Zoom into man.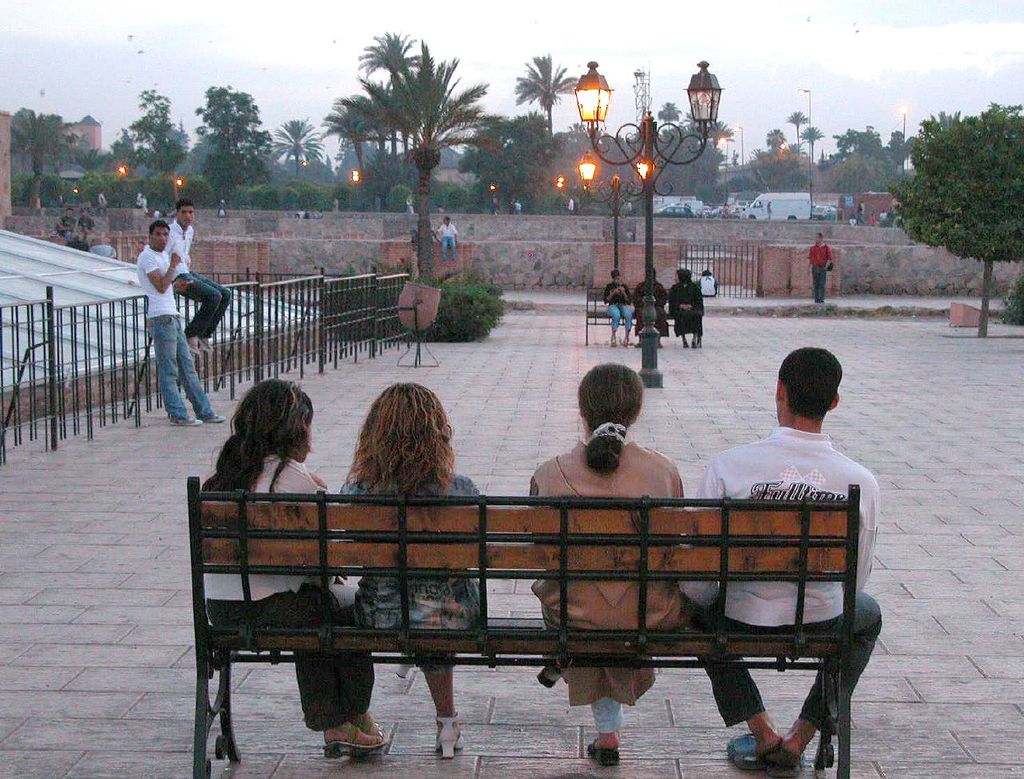
Zoom target: locate(78, 208, 100, 246).
